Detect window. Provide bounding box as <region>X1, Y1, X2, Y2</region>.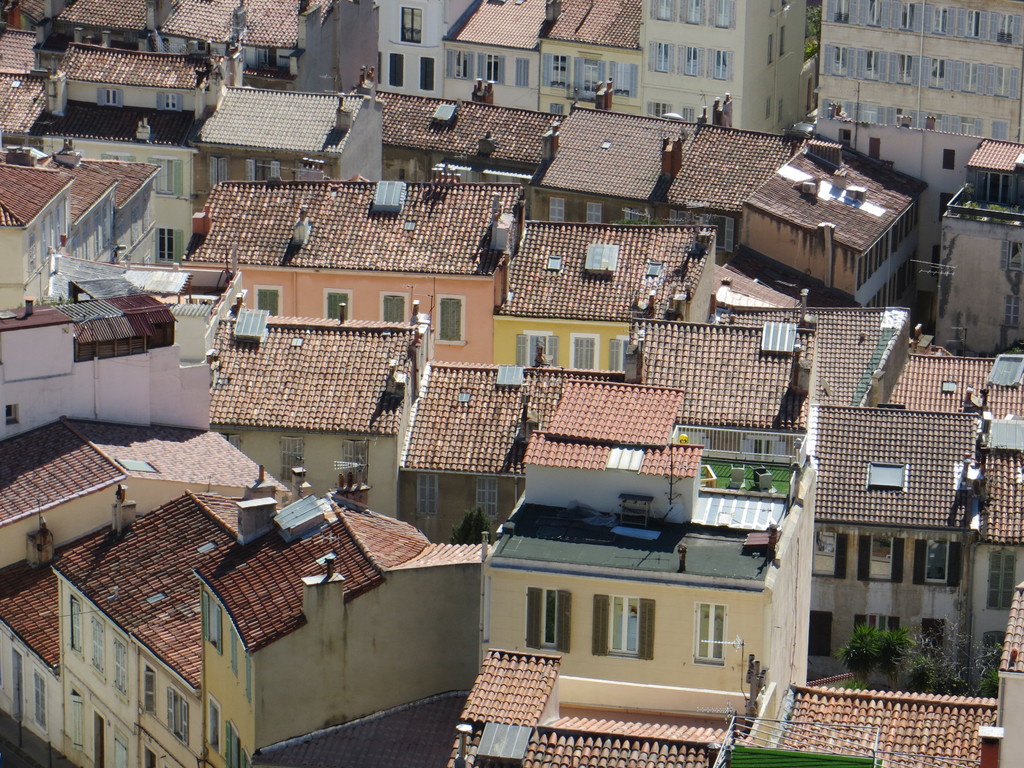
<region>822, 45, 856, 79</region>.
